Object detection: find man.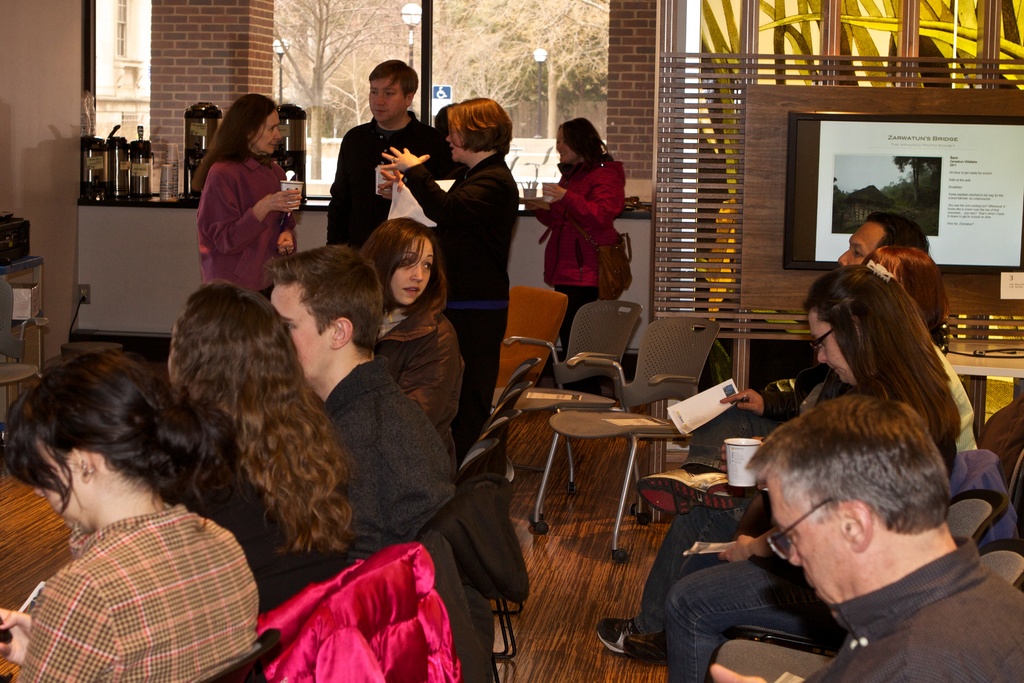
select_region(591, 210, 924, 663).
